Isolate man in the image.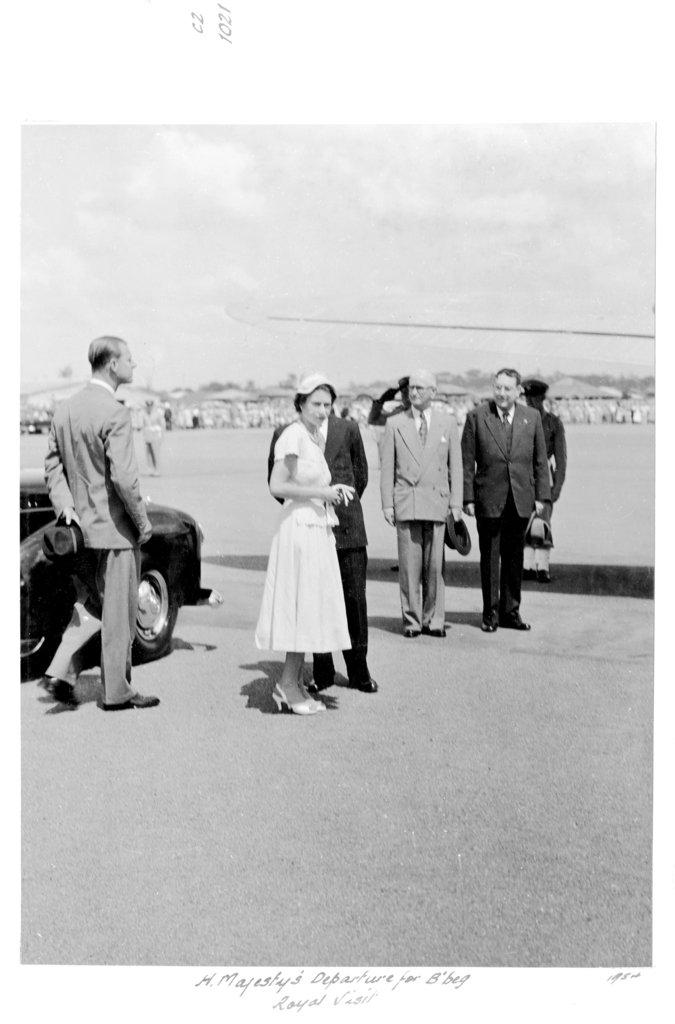
Isolated region: {"x1": 463, "y1": 363, "x2": 564, "y2": 634}.
